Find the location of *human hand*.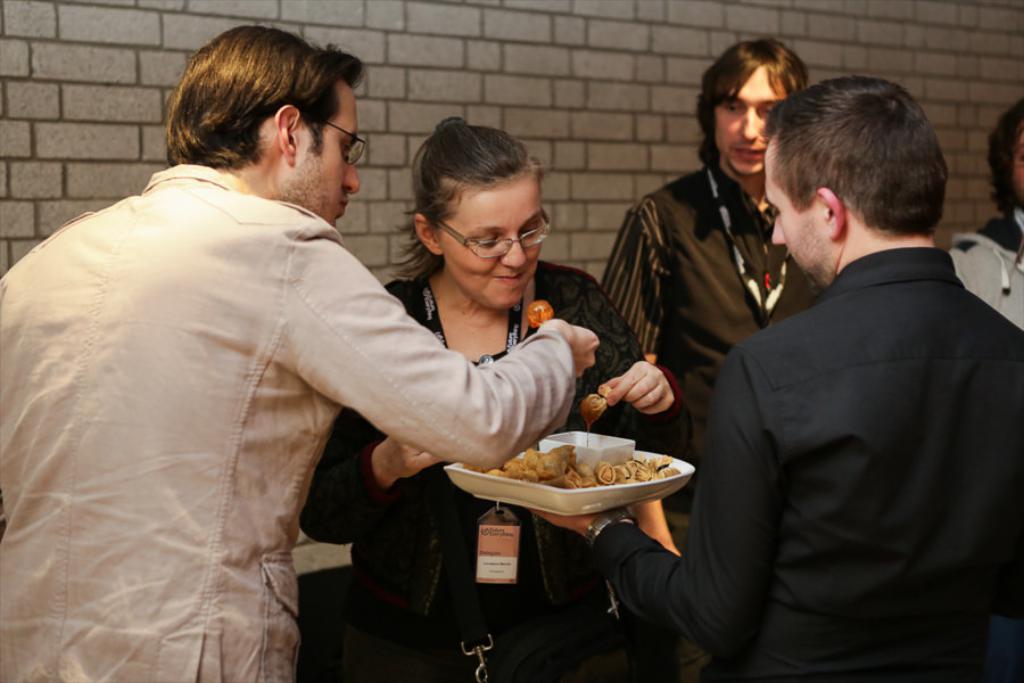
Location: select_region(525, 505, 624, 535).
